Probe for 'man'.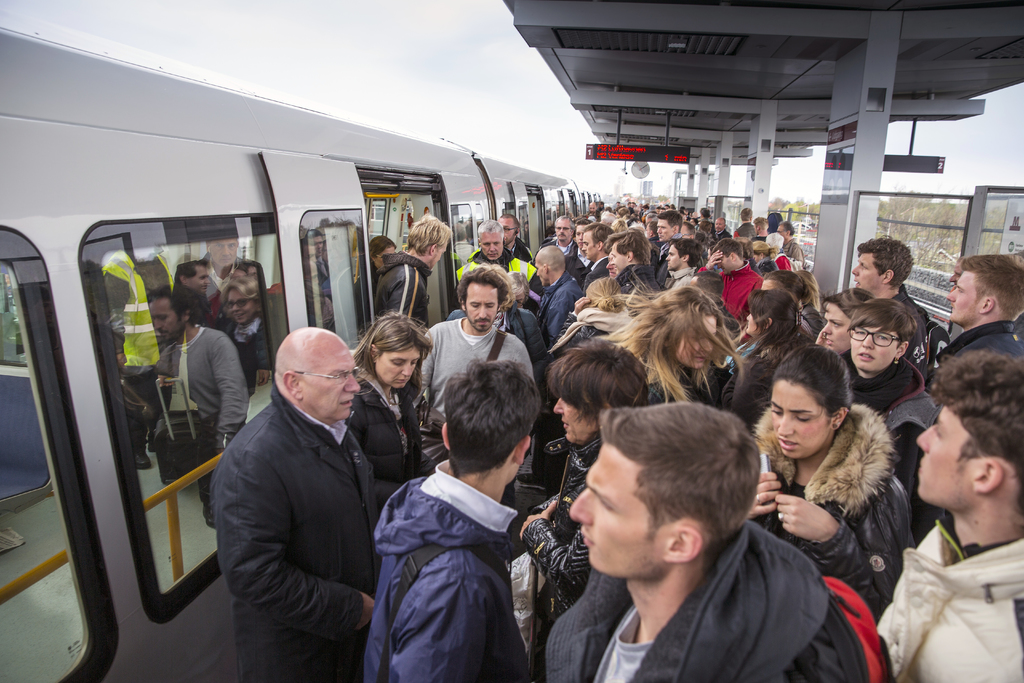
Probe result: crop(577, 222, 610, 266).
